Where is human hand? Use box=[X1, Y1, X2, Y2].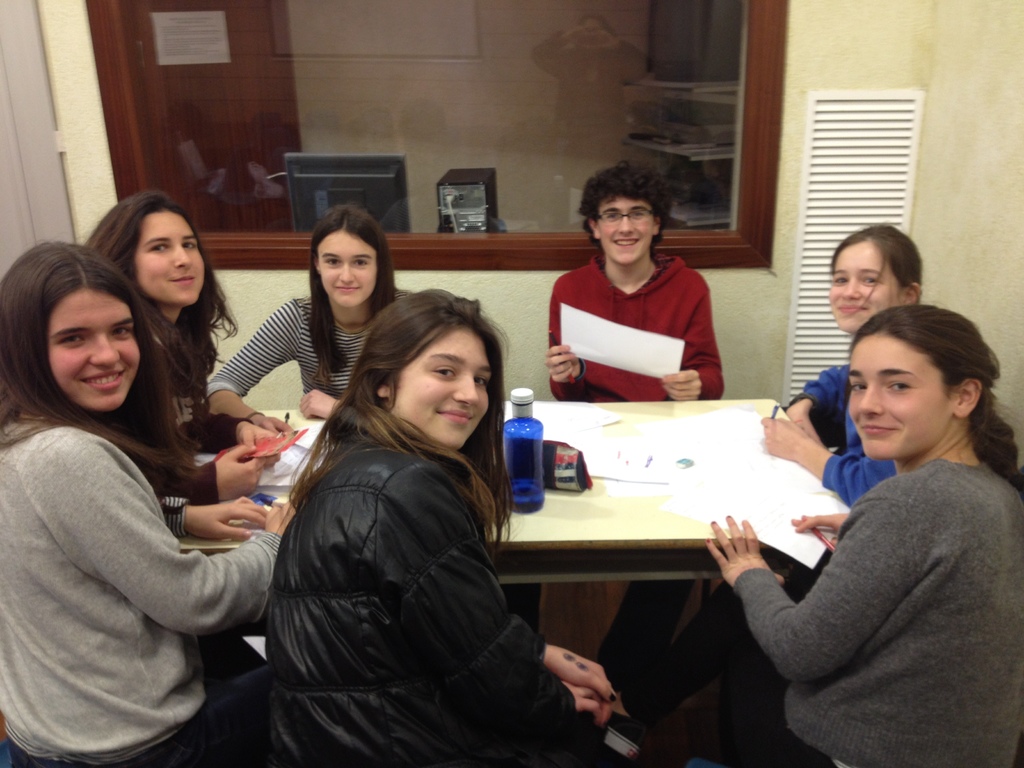
box=[255, 413, 293, 433].
